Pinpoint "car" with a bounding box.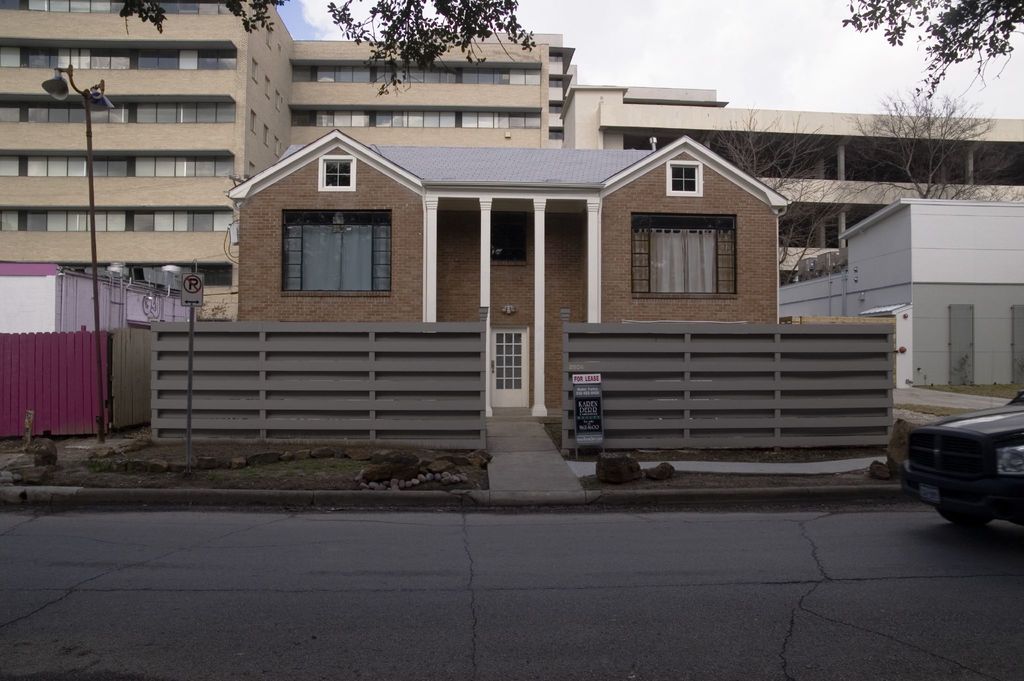
{"left": 900, "top": 393, "right": 1023, "bottom": 533}.
